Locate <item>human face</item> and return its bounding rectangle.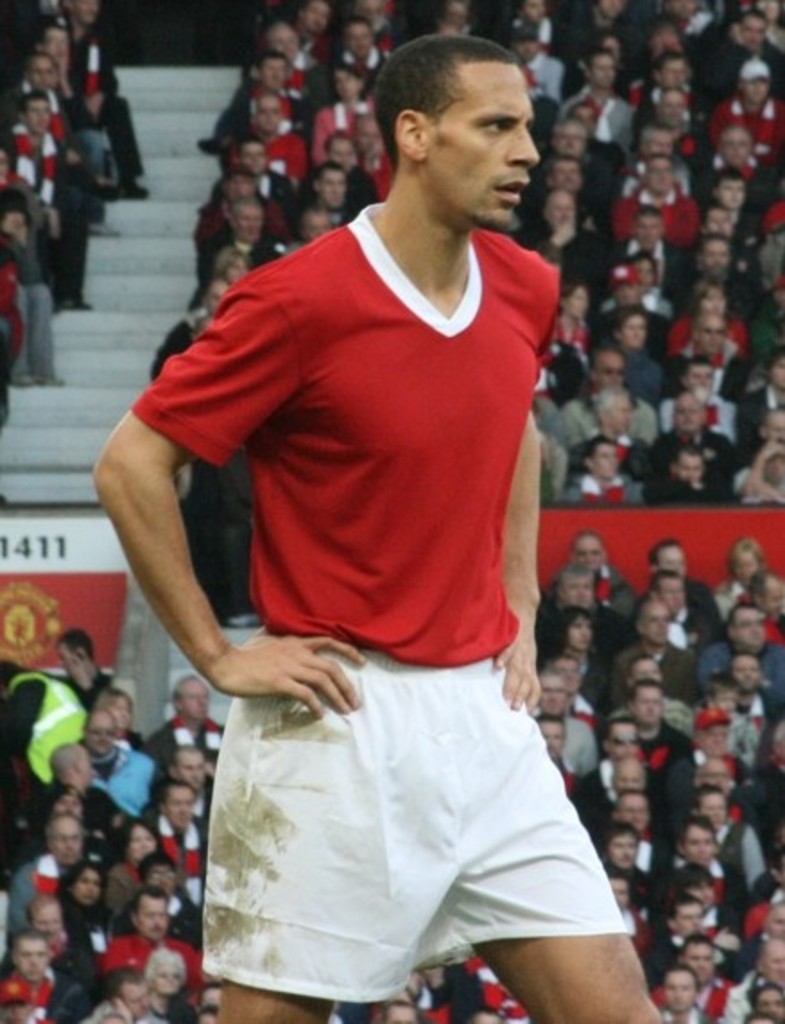
pyautogui.locateOnScreen(731, 547, 762, 586).
